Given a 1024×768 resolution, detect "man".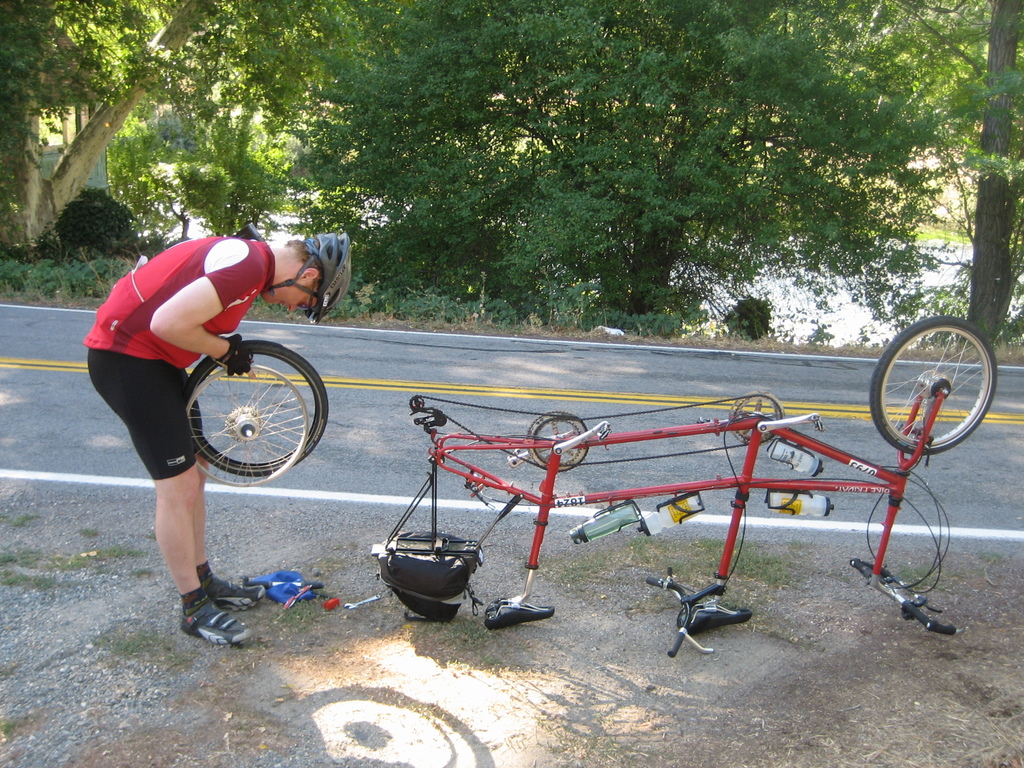
BBox(83, 234, 352, 647).
